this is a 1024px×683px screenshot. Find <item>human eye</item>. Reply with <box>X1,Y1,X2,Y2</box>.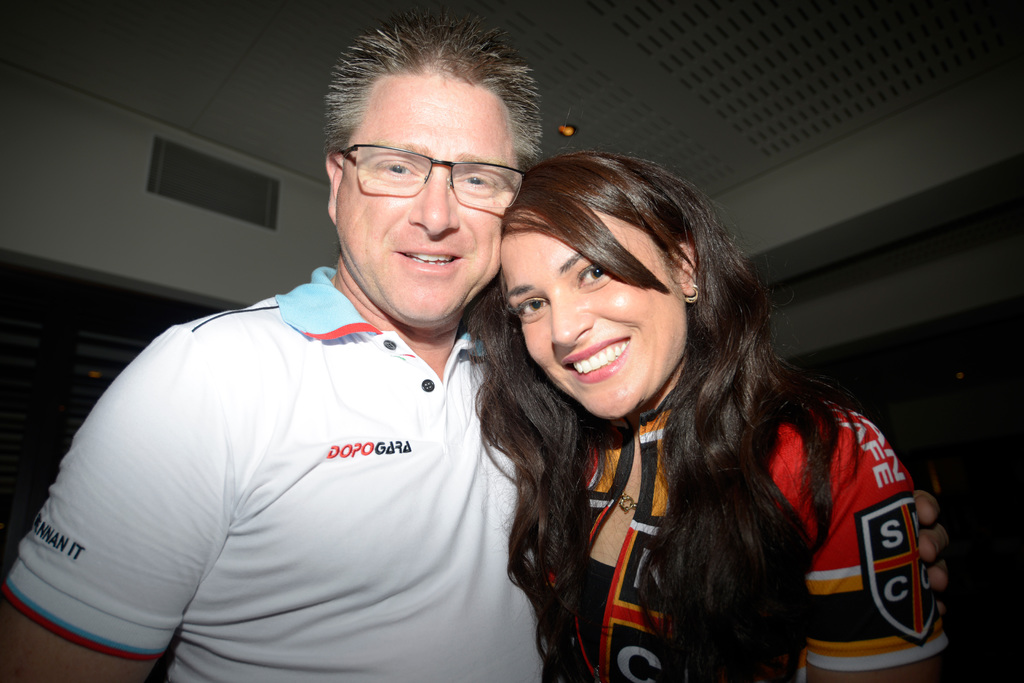
<box>454,166,502,193</box>.
